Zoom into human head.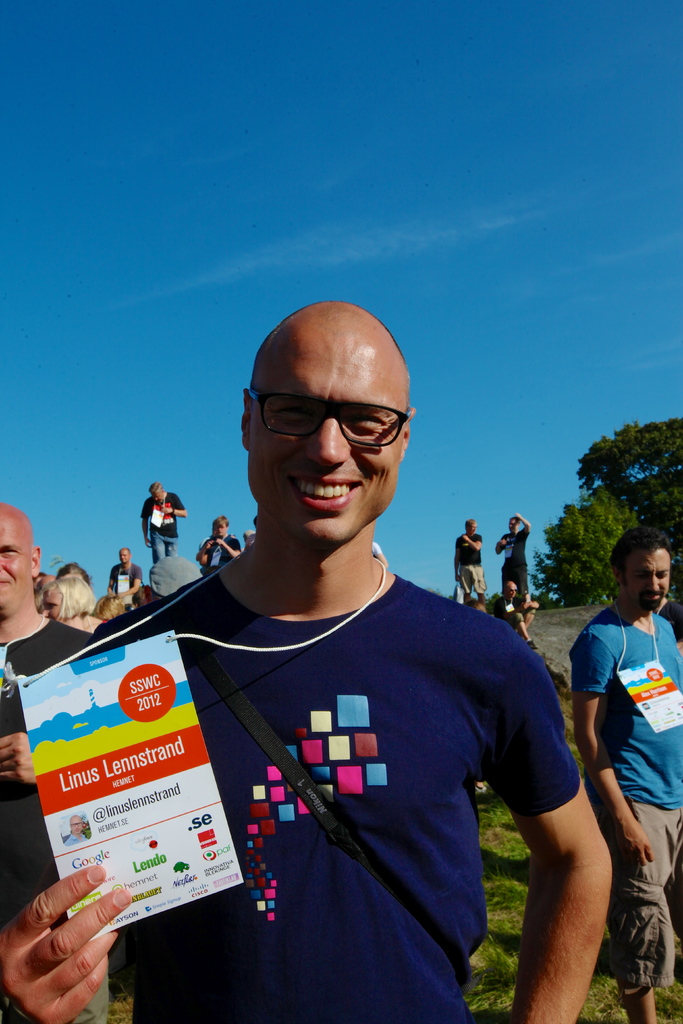
Zoom target: [left=93, top=593, right=124, bottom=621].
